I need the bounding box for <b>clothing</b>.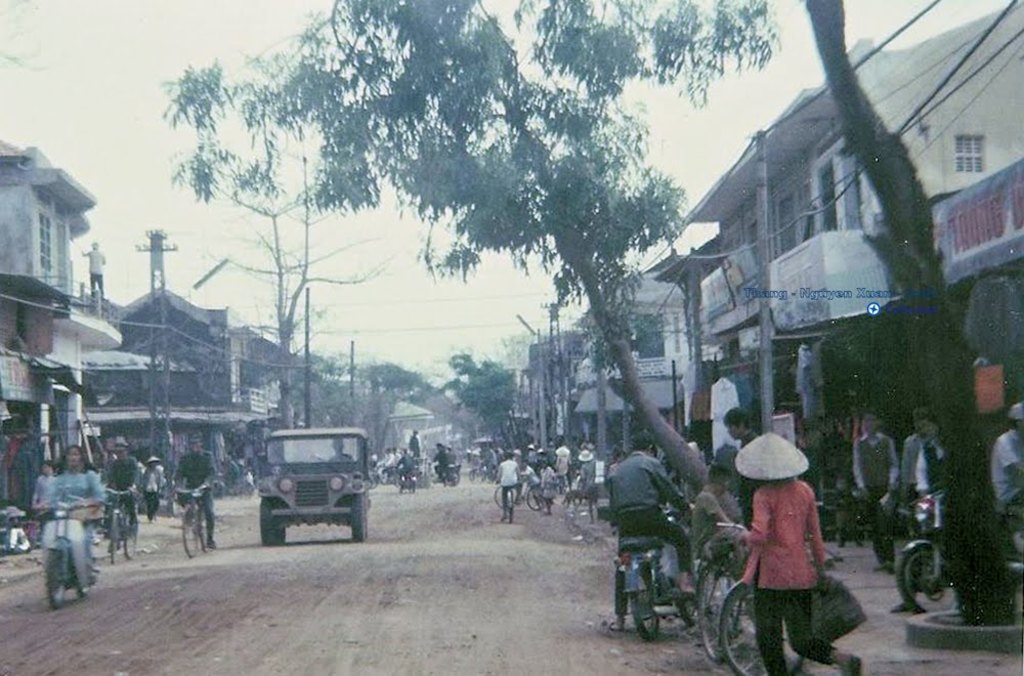
Here it is: l=733, t=423, r=761, b=516.
